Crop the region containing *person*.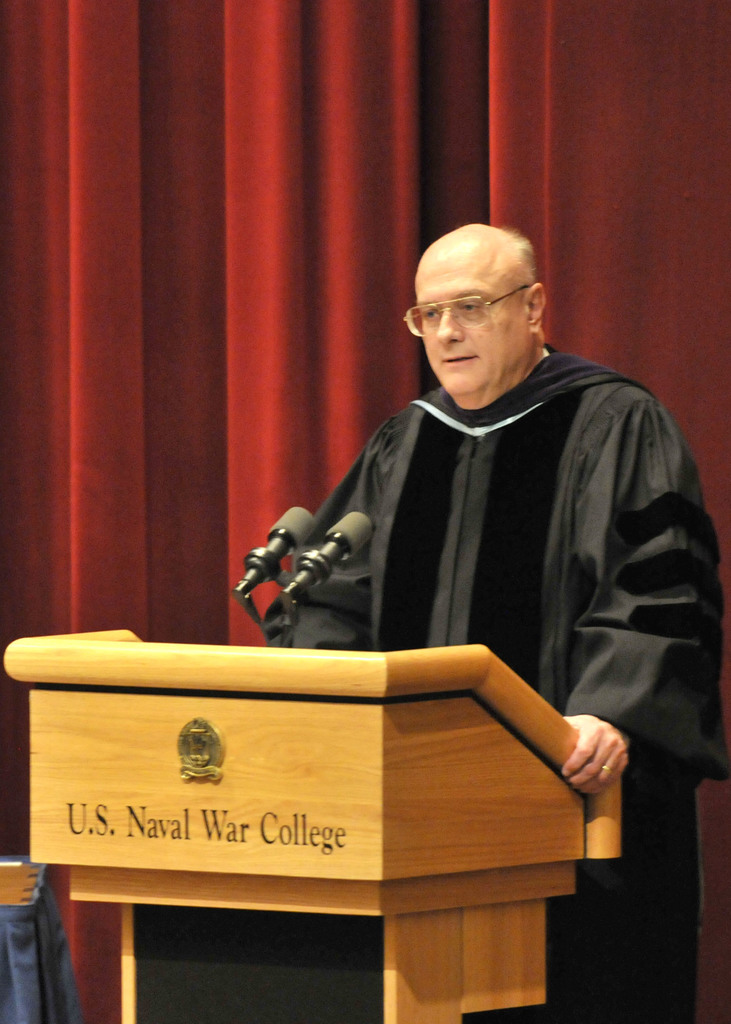
Crop region: box=[285, 218, 730, 1022].
